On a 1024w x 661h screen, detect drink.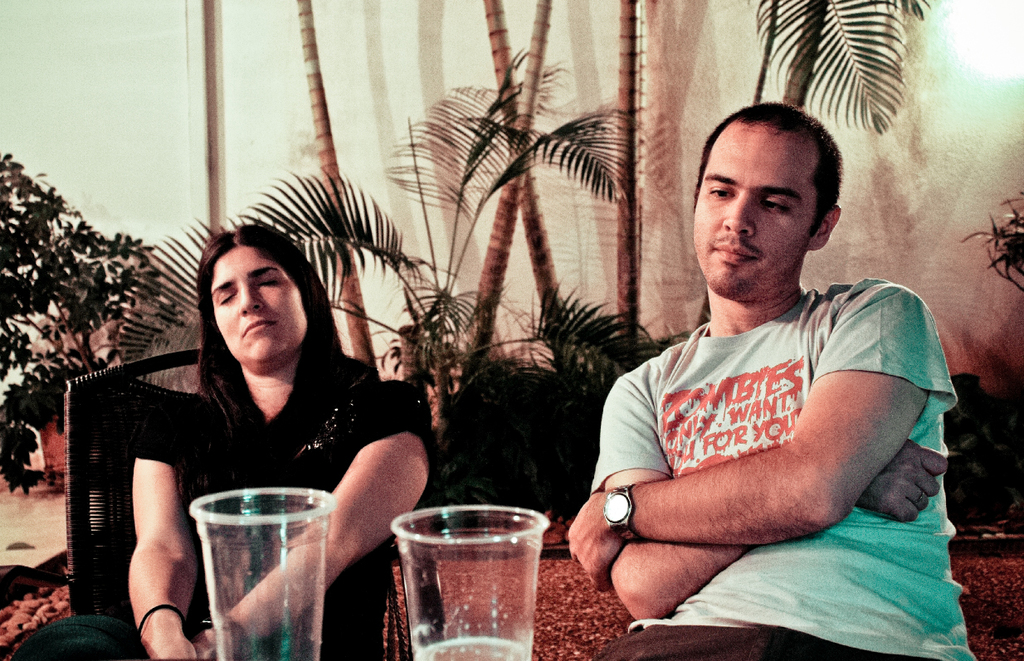
<box>420,634,536,660</box>.
